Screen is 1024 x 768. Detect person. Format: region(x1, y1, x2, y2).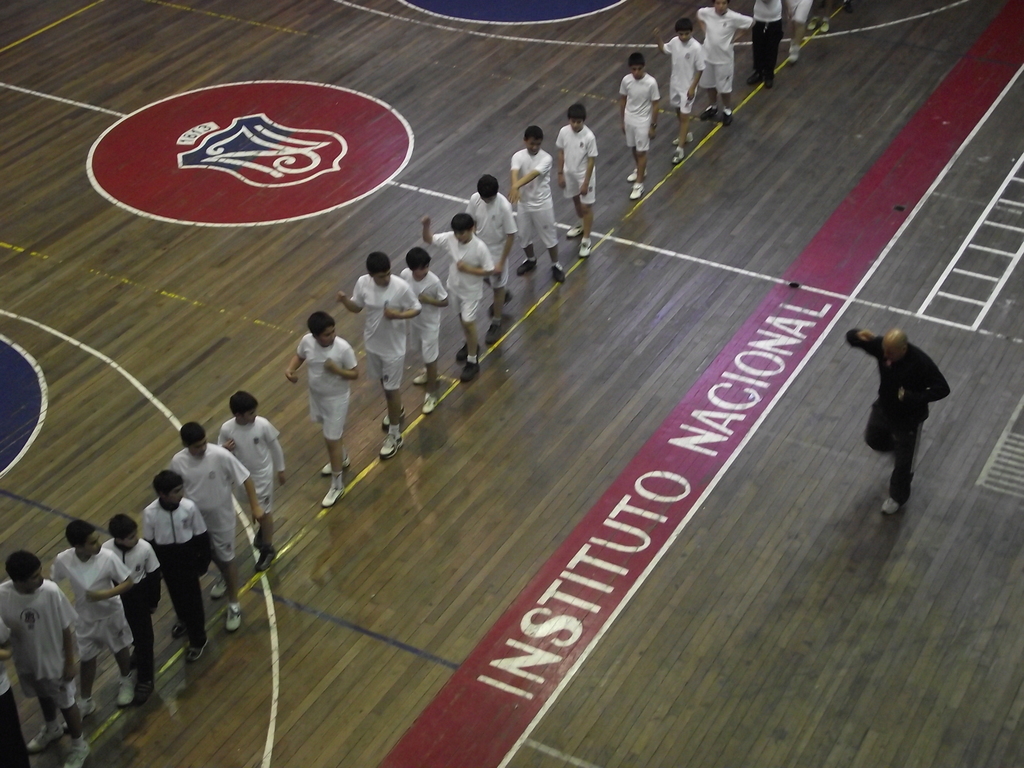
region(394, 252, 455, 410).
